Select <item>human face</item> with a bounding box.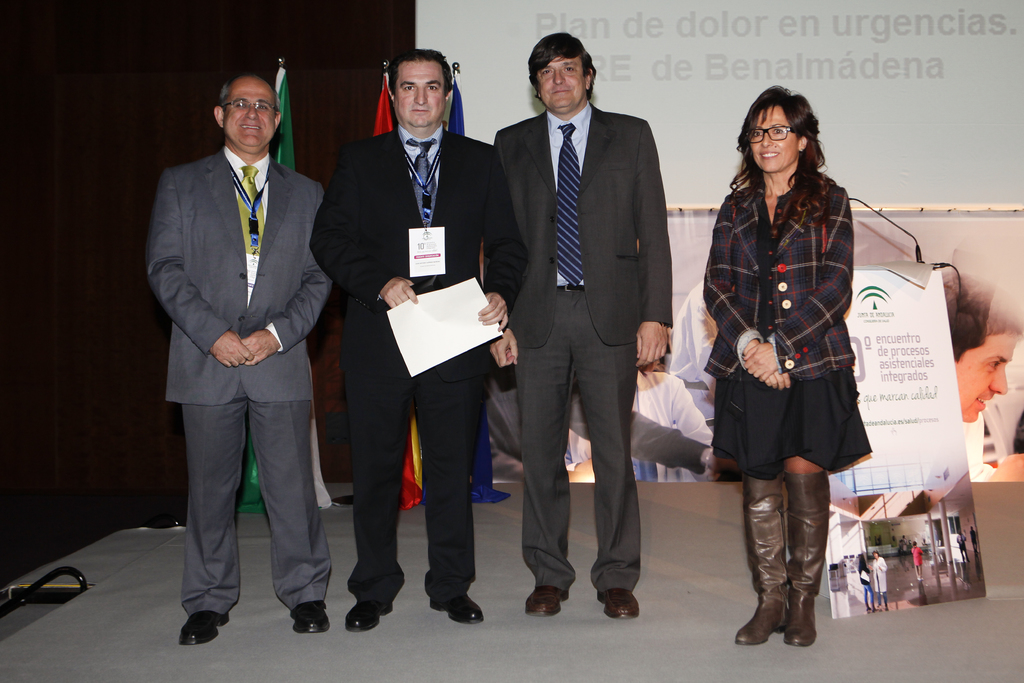
x1=749, y1=105, x2=799, y2=175.
